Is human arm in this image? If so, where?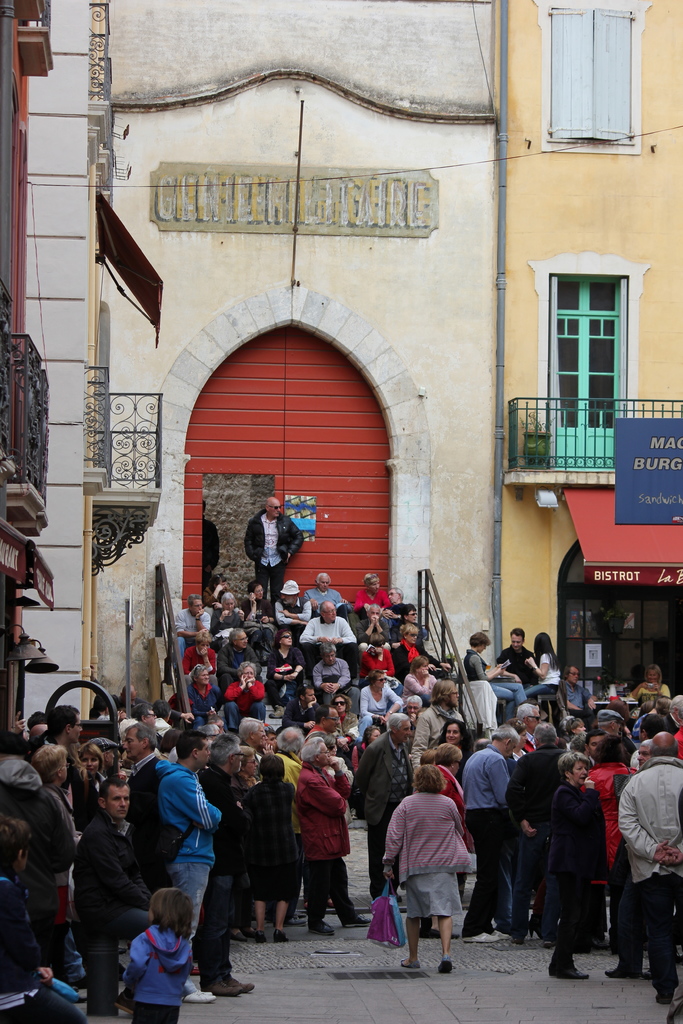
Yes, at [564,697,581,711].
